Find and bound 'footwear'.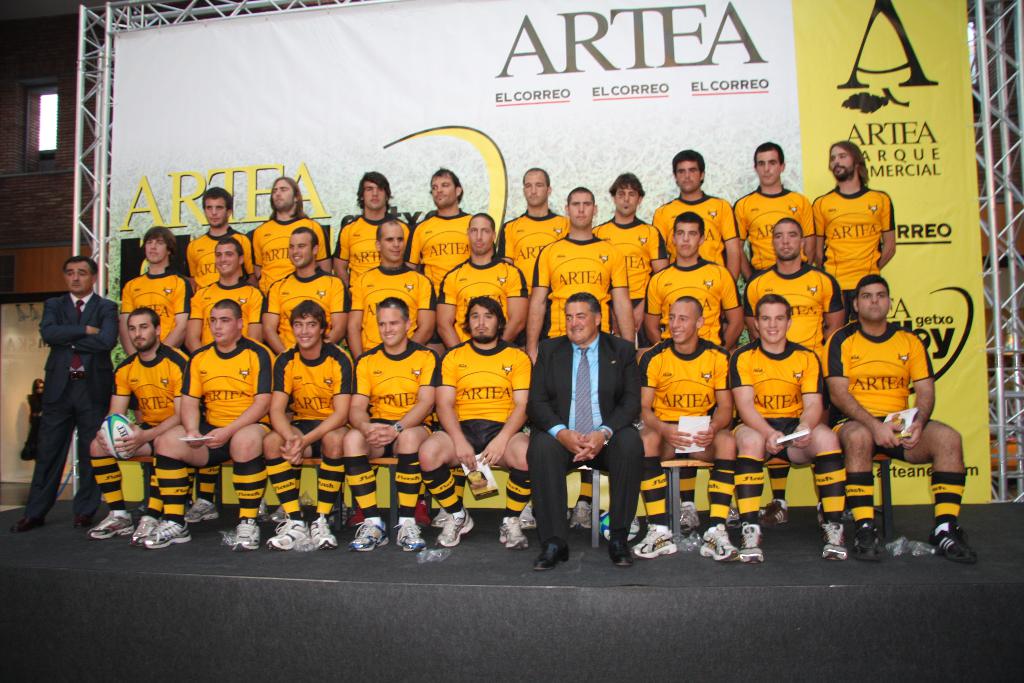
Bound: locate(131, 513, 153, 539).
